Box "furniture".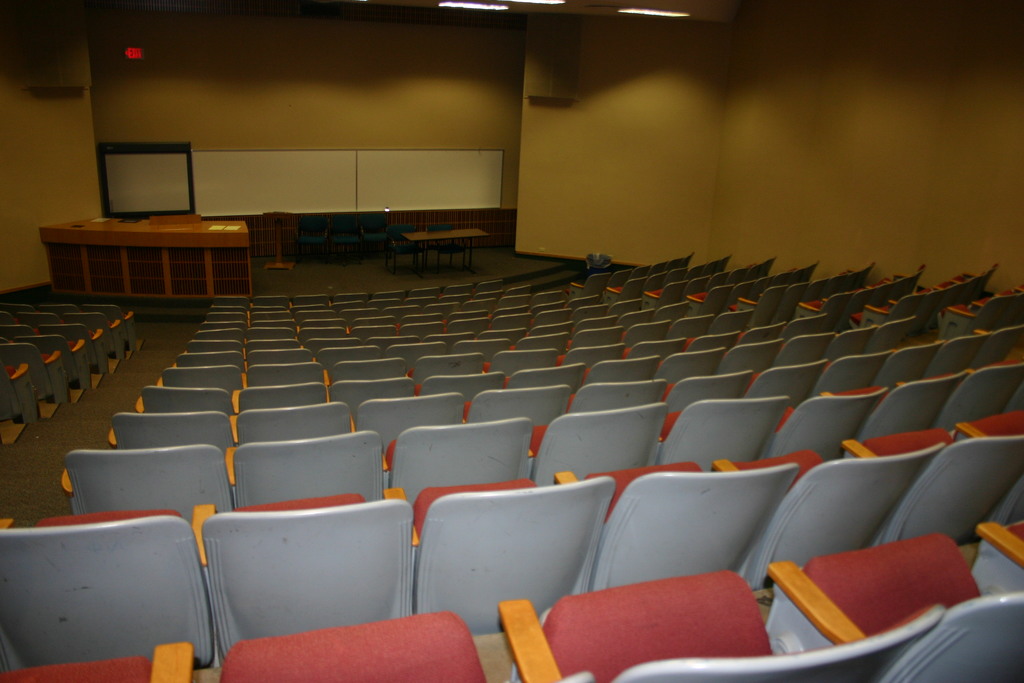
rect(383, 222, 413, 275).
